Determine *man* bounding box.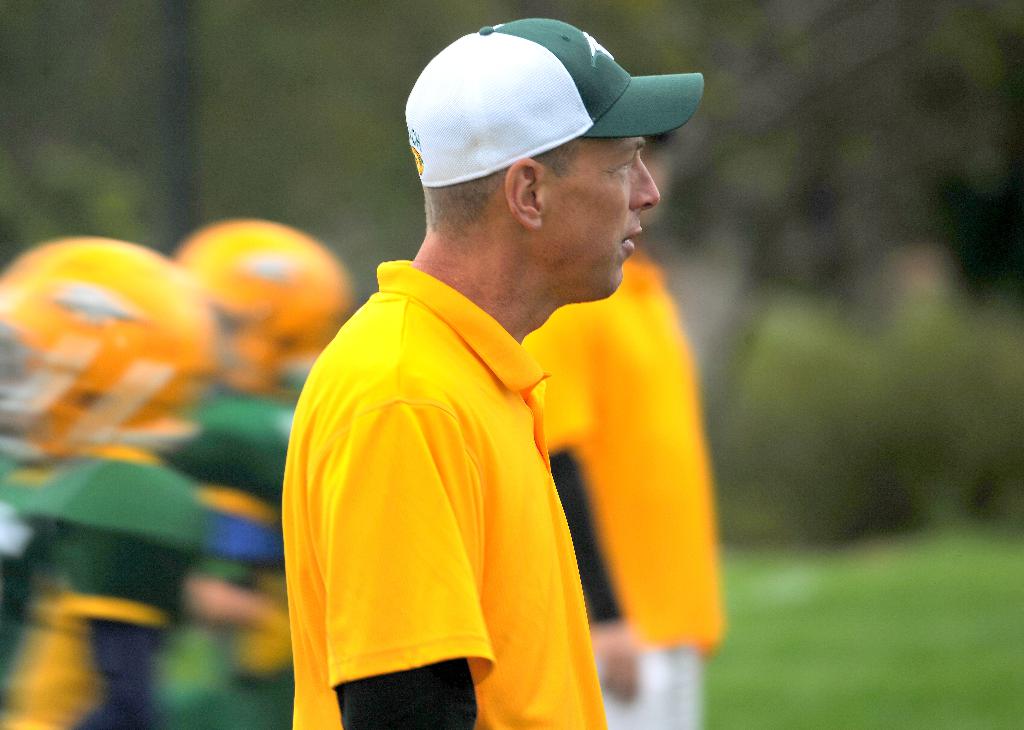
Determined: crop(290, 20, 666, 729).
